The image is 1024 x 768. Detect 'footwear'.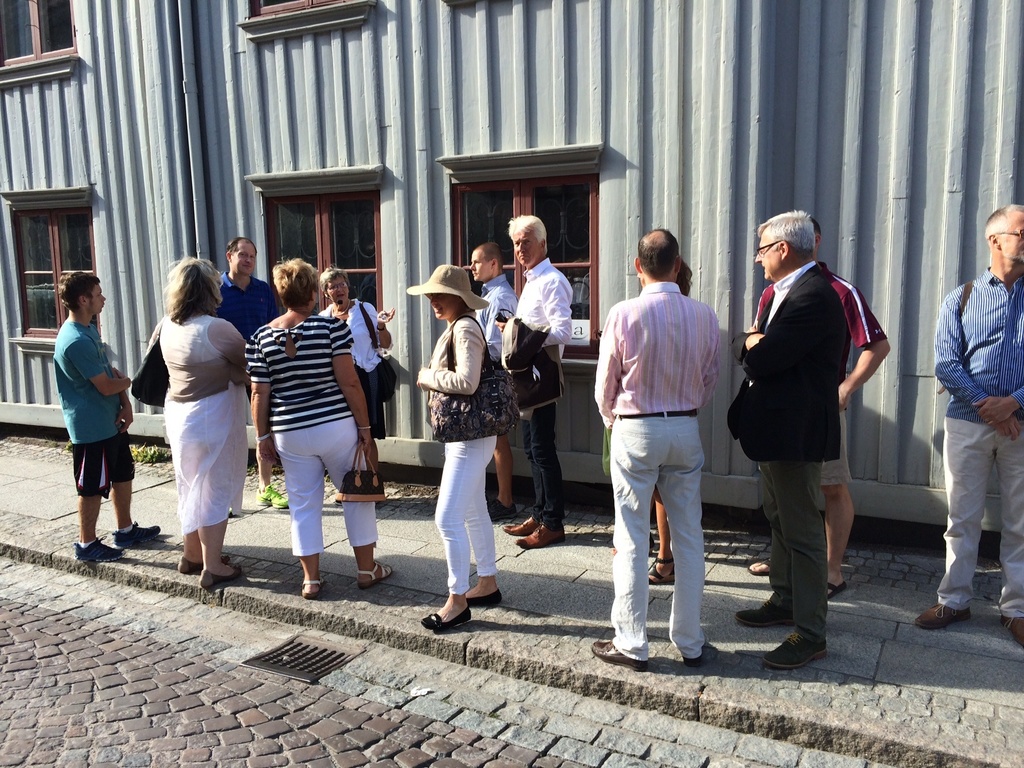
Detection: x1=1000 y1=616 x2=1023 y2=647.
